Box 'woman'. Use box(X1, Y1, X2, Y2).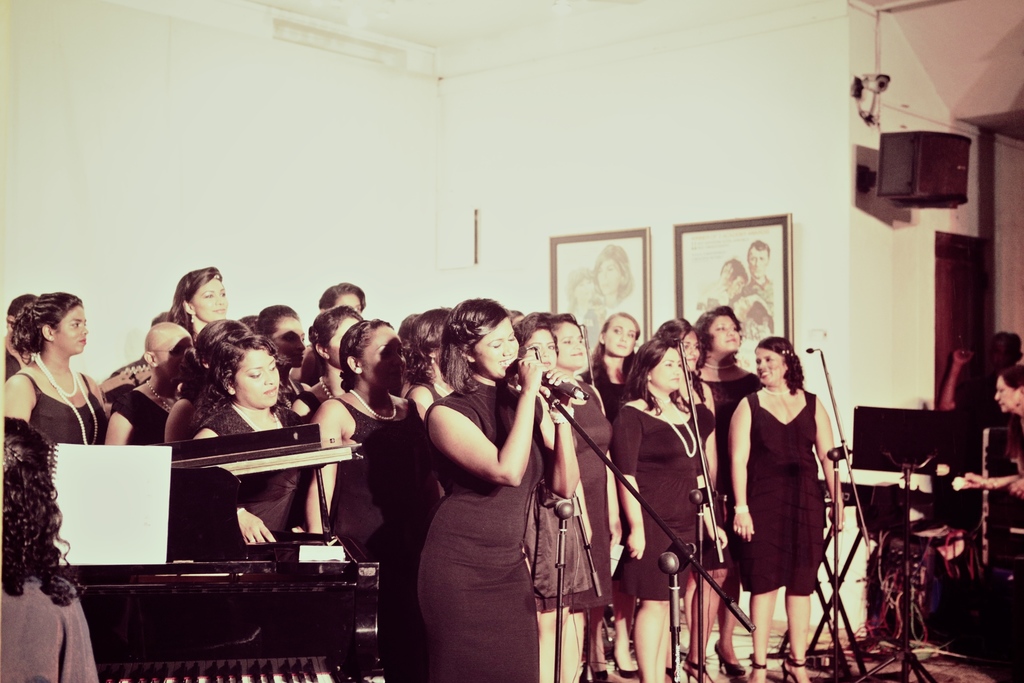
box(938, 328, 1016, 414).
